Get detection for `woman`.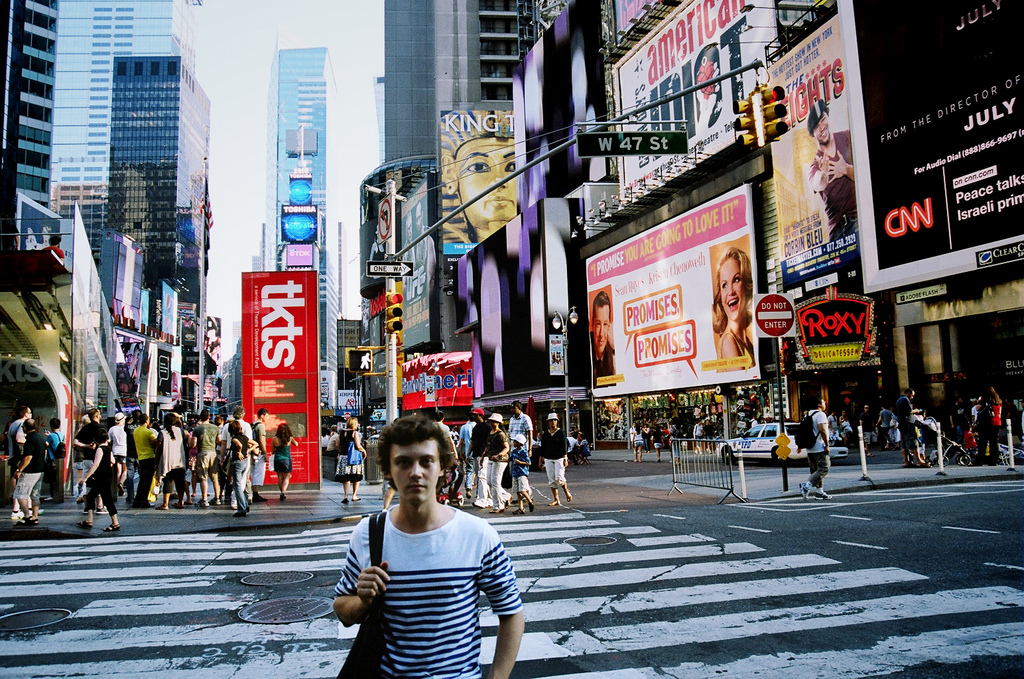
Detection: {"x1": 637, "y1": 423, "x2": 639, "y2": 463}.
